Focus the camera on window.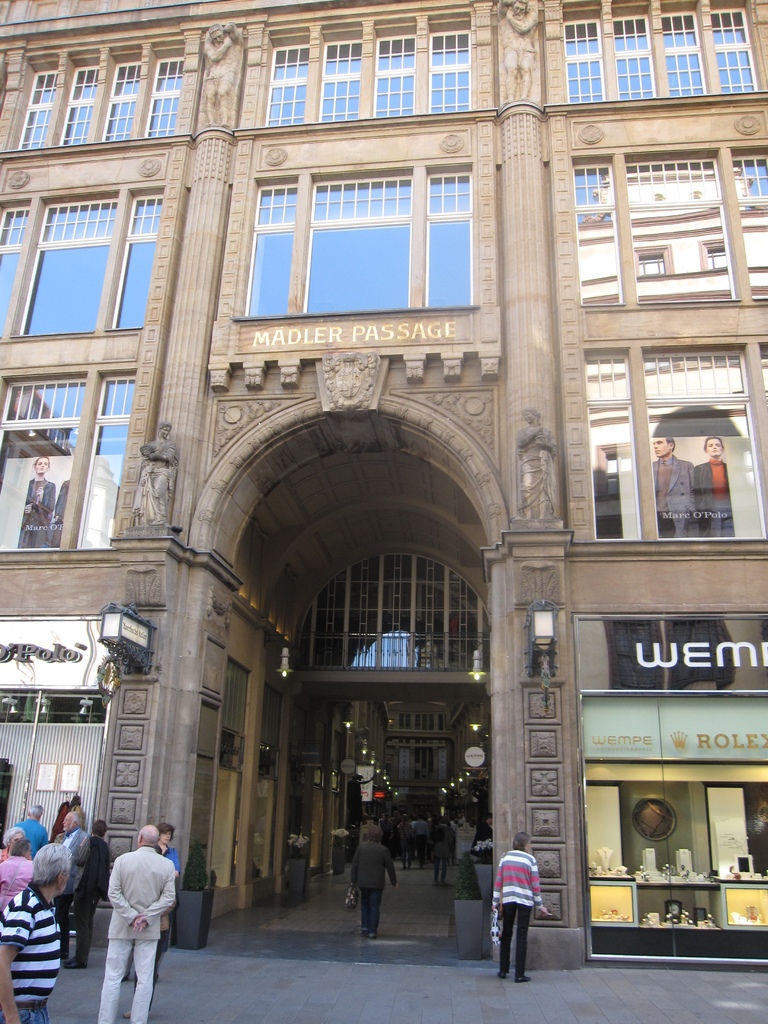
Focus region: [left=214, top=152, right=509, bottom=323].
